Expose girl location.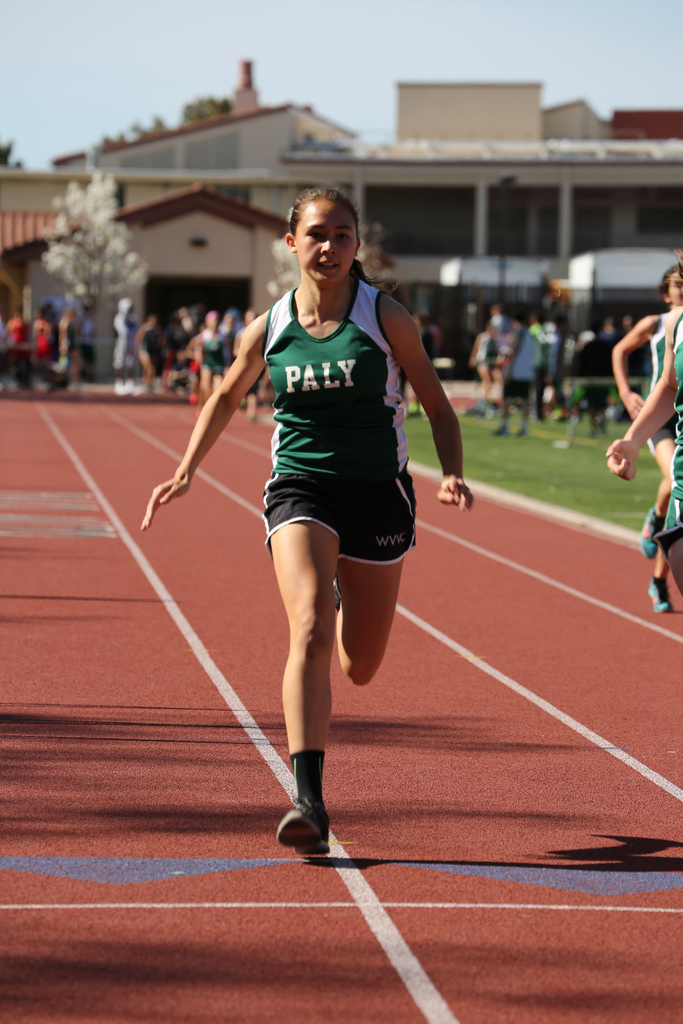
Exposed at 611, 264, 682, 559.
